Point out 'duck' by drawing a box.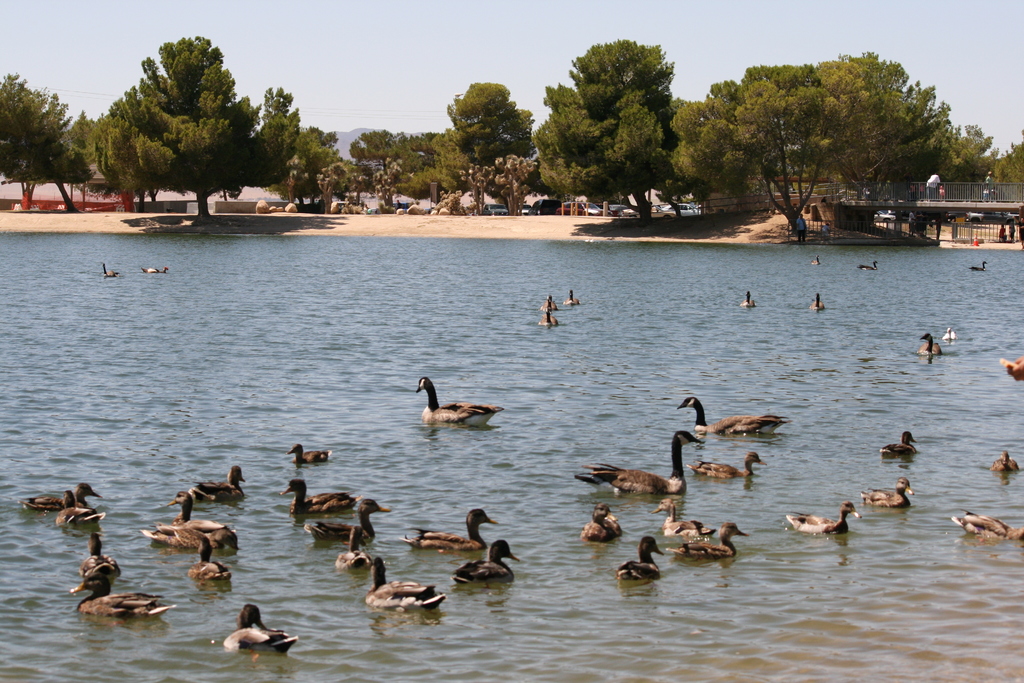
(695, 451, 765, 483).
